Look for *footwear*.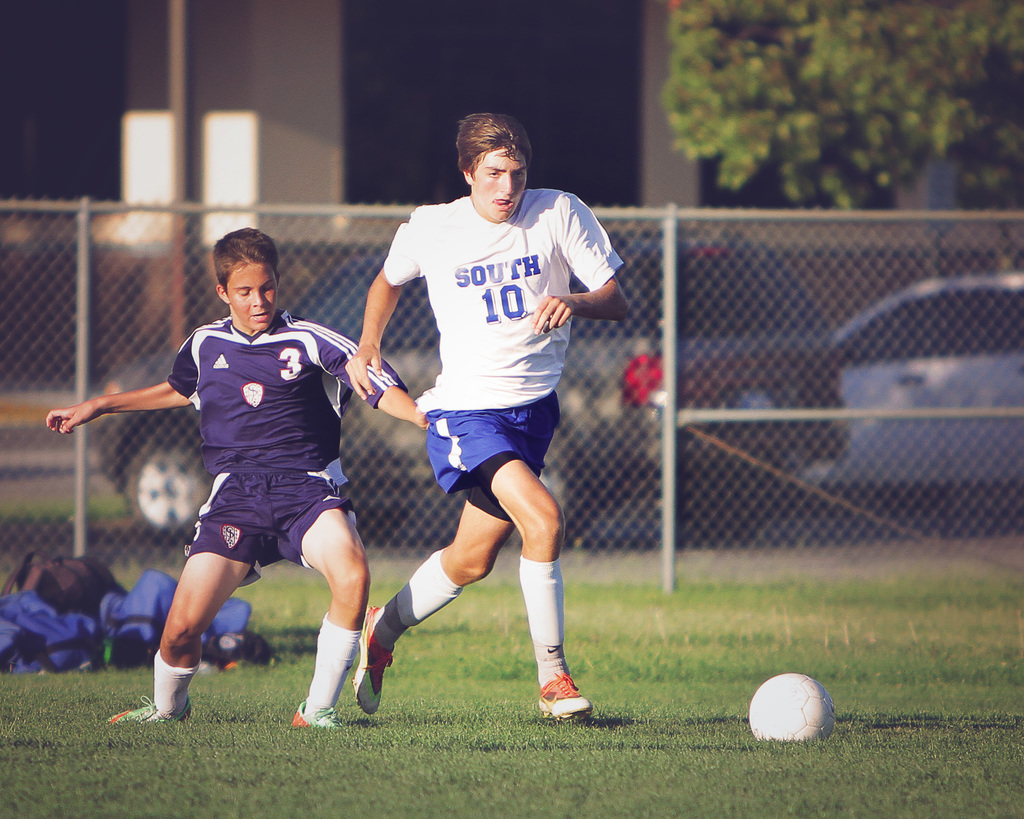
Found: [536, 667, 594, 724].
